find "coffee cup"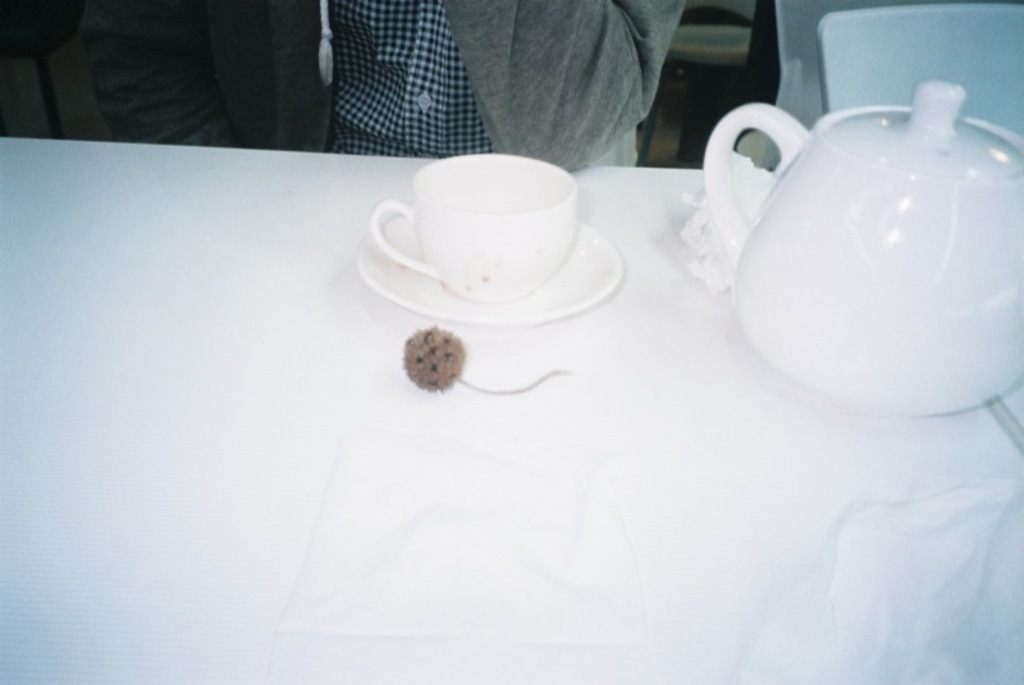
[x1=366, y1=151, x2=575, y2=298]
